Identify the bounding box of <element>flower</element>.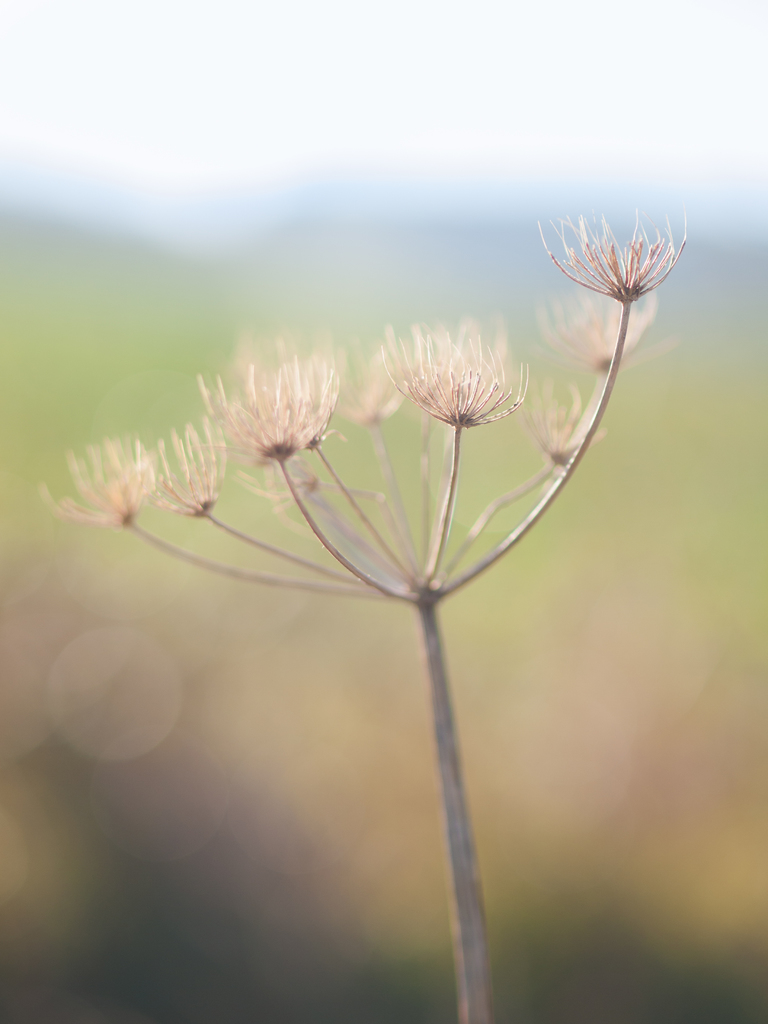
left=546, top=189, right=696, bottom=308.
